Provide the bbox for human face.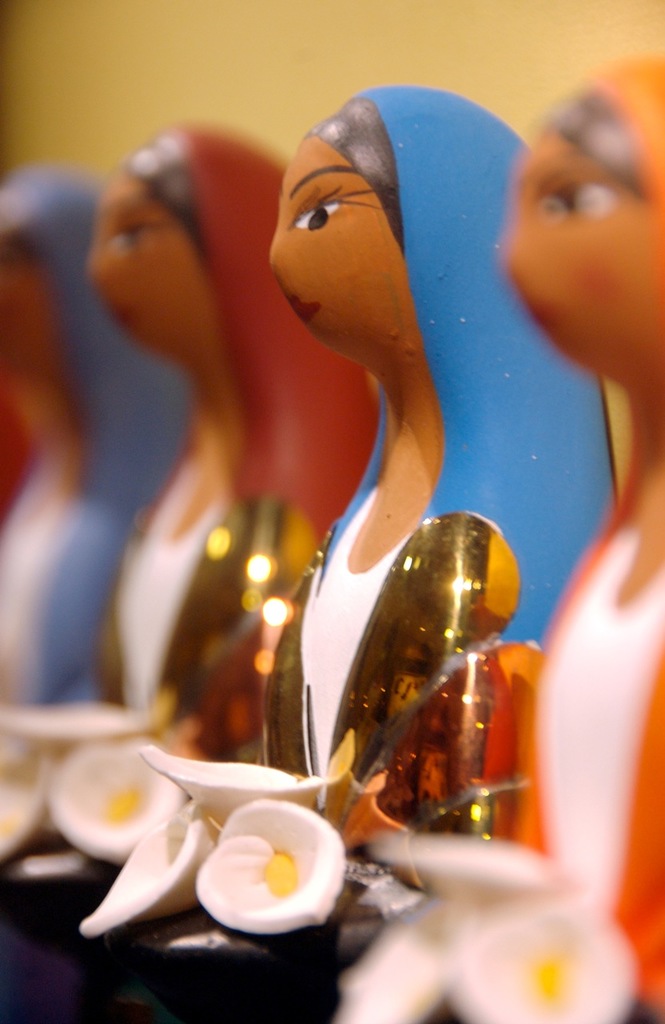
<box>492,131,658,351</box>.
